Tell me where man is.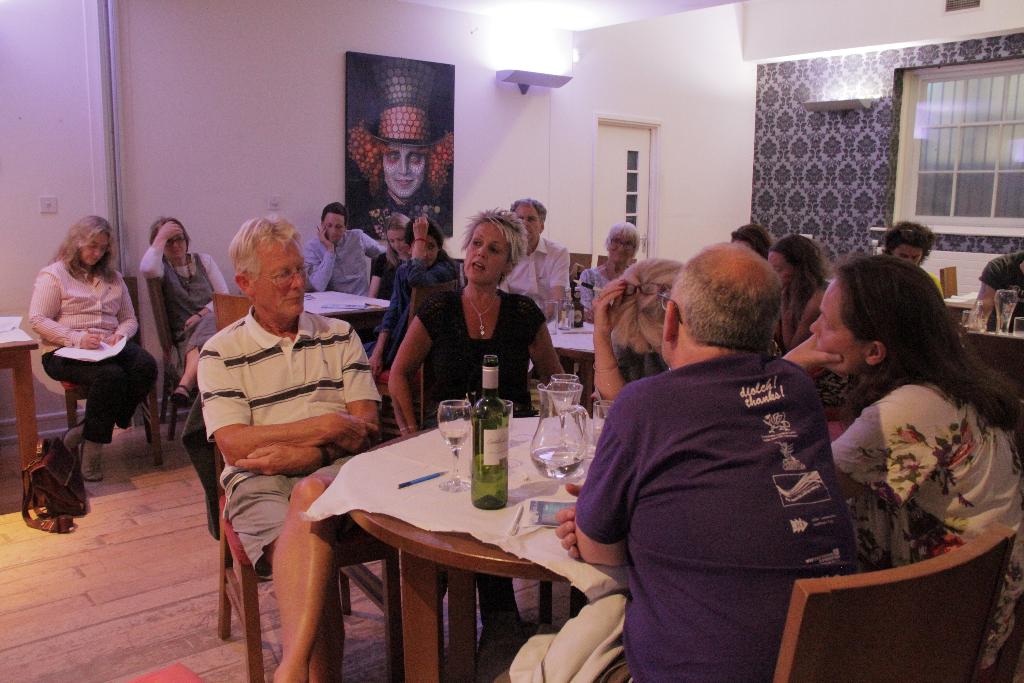
man is at (202,210,381,682).
